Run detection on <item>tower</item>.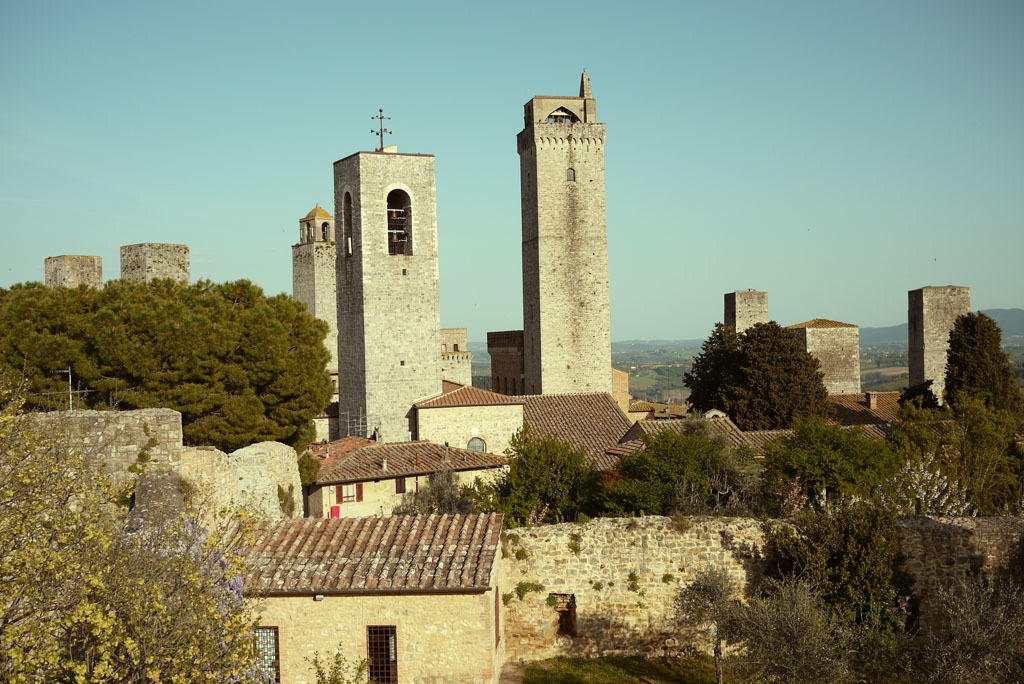
Result: crop(519, 72, 616, 396).
